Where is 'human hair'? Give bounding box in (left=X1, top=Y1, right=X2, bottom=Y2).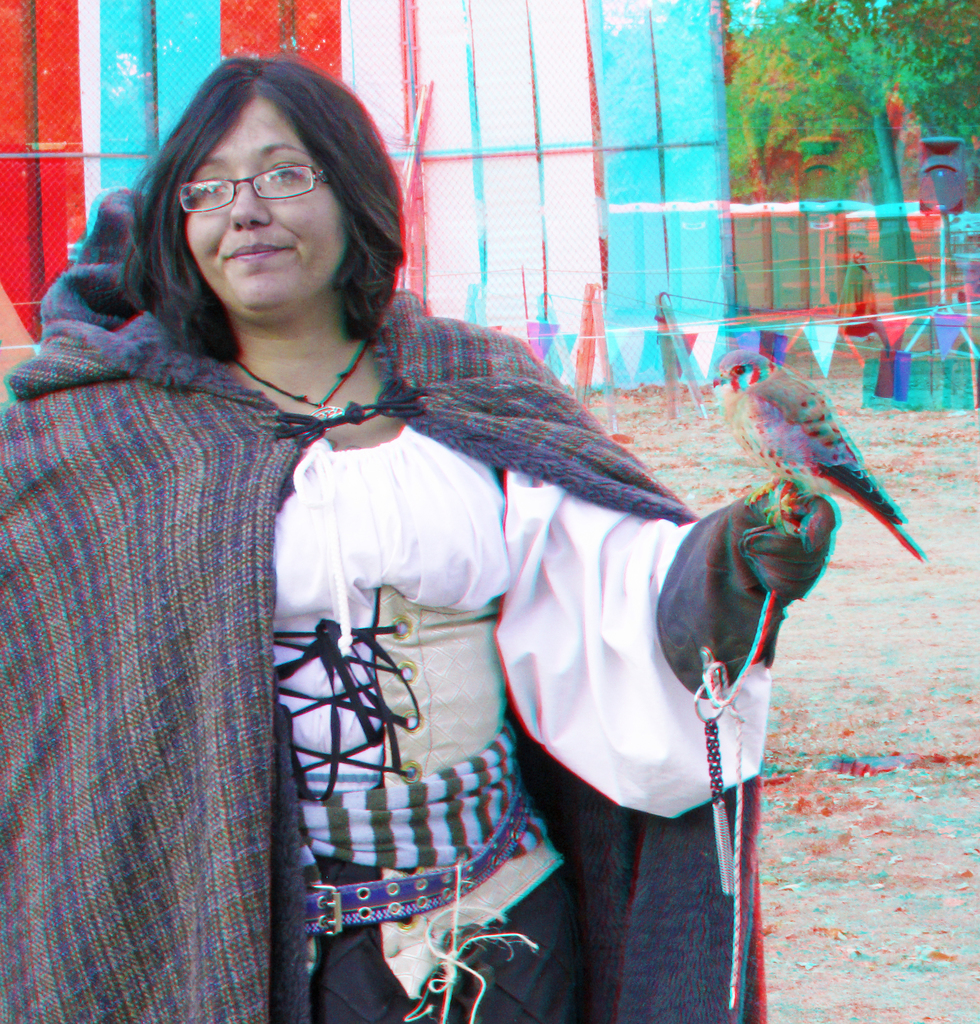
(left=106, top=53, right=402, bottom=383).
